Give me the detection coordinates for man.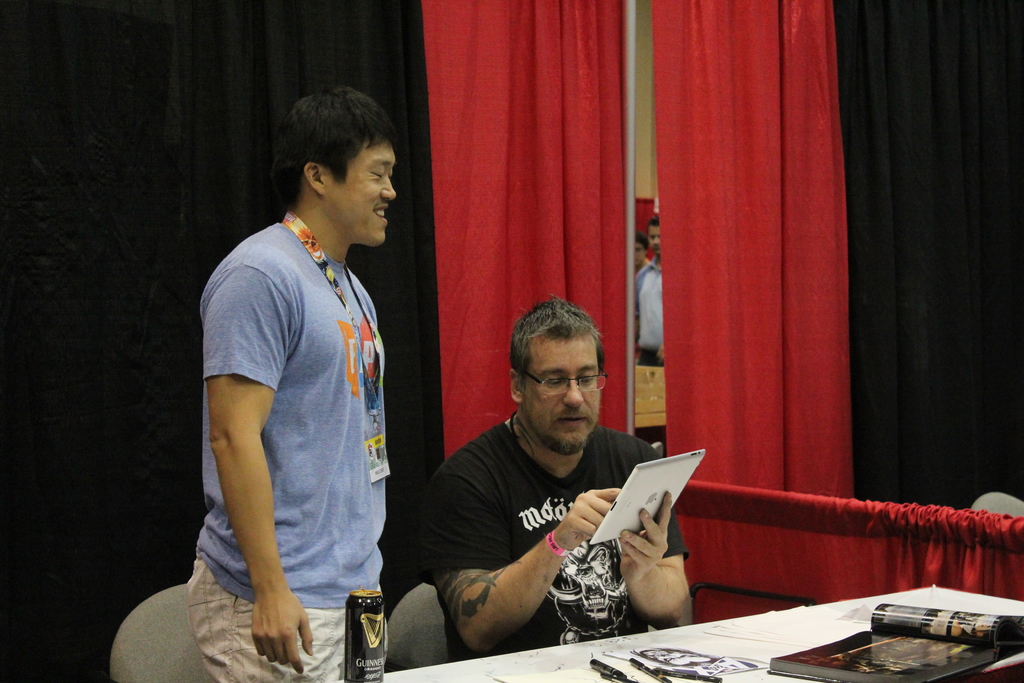
430,296,691,661.
